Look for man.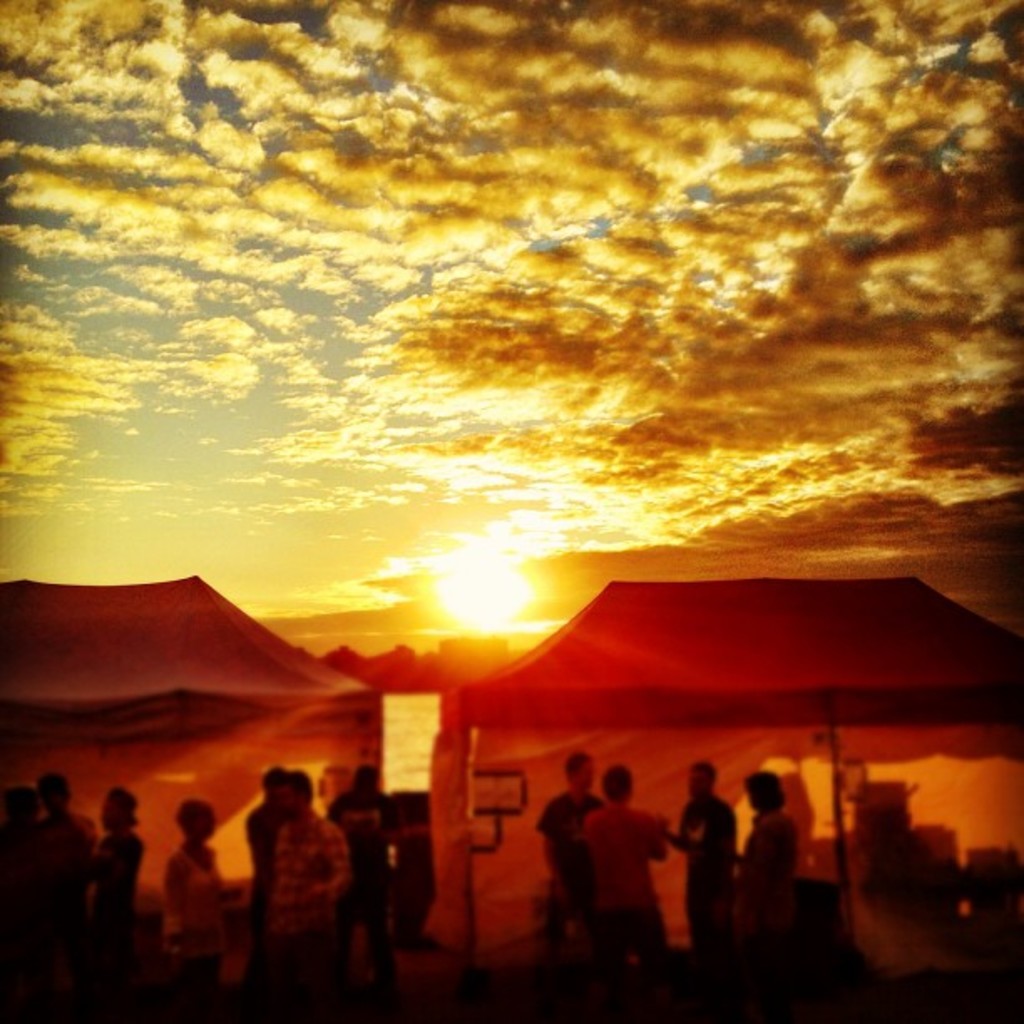
Found: [249, 770, 348, 1022].
